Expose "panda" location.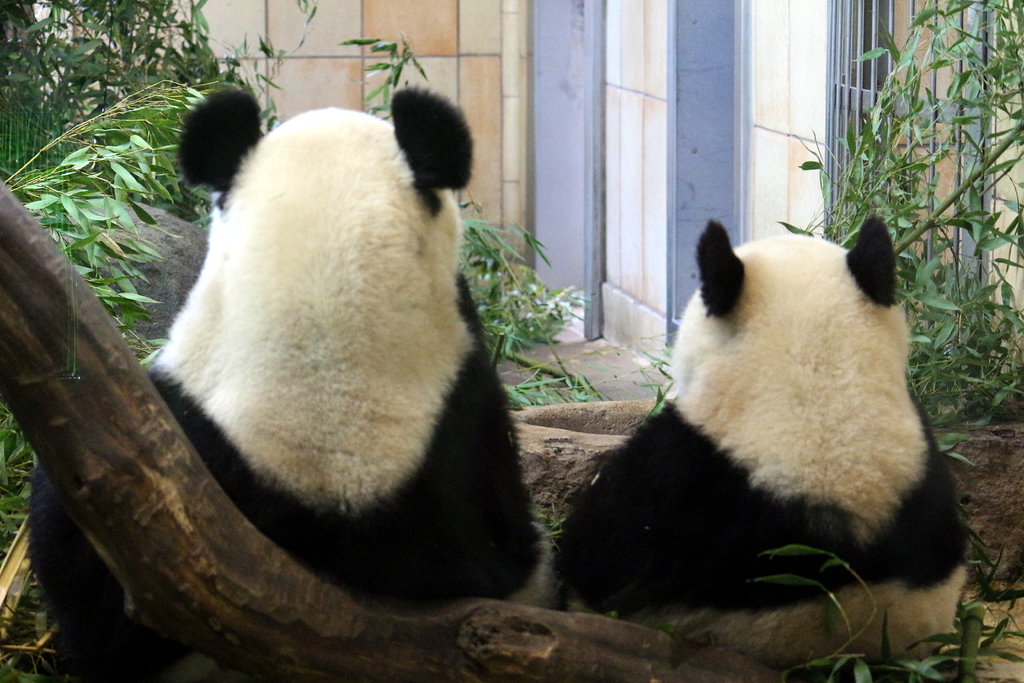
Exposed at (x1=535, y1=211, x2=965, y2=682).
